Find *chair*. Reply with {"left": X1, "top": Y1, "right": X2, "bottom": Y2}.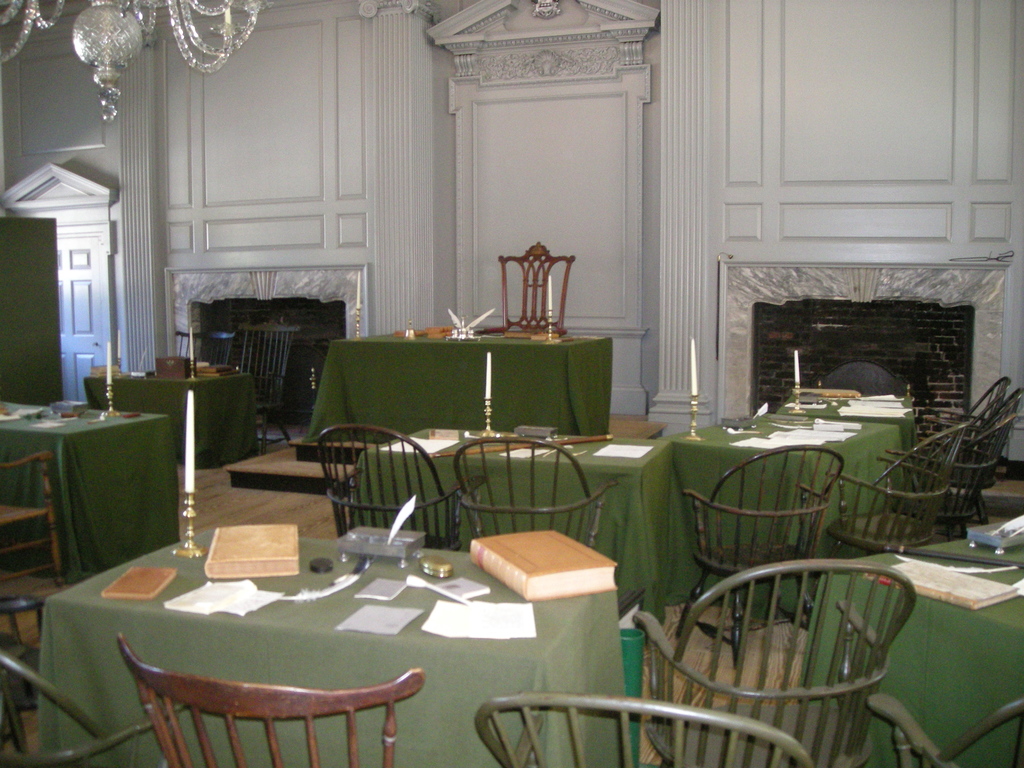
{"left": 316, "top": 420, "right": 490, "bottom": 550}.
